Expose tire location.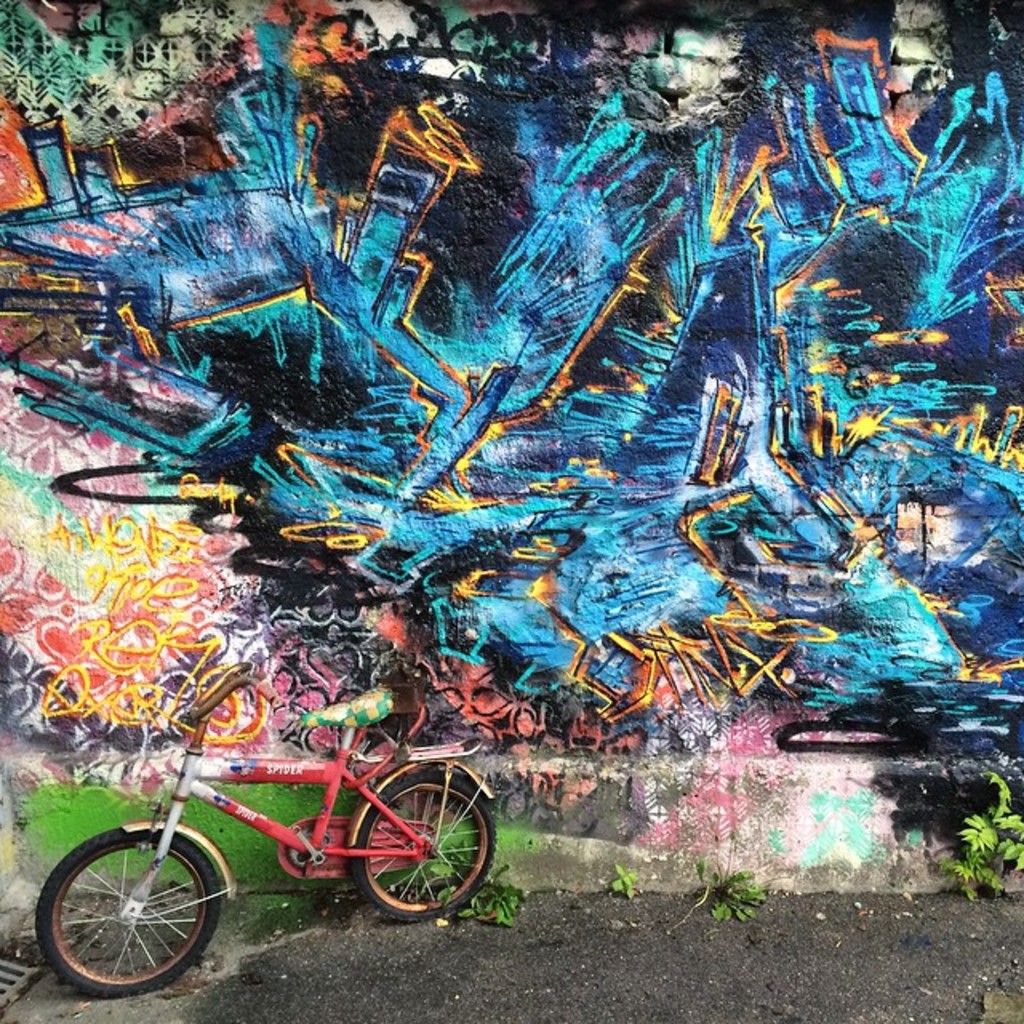
Exposed at [38, 827, 208, 1003].
